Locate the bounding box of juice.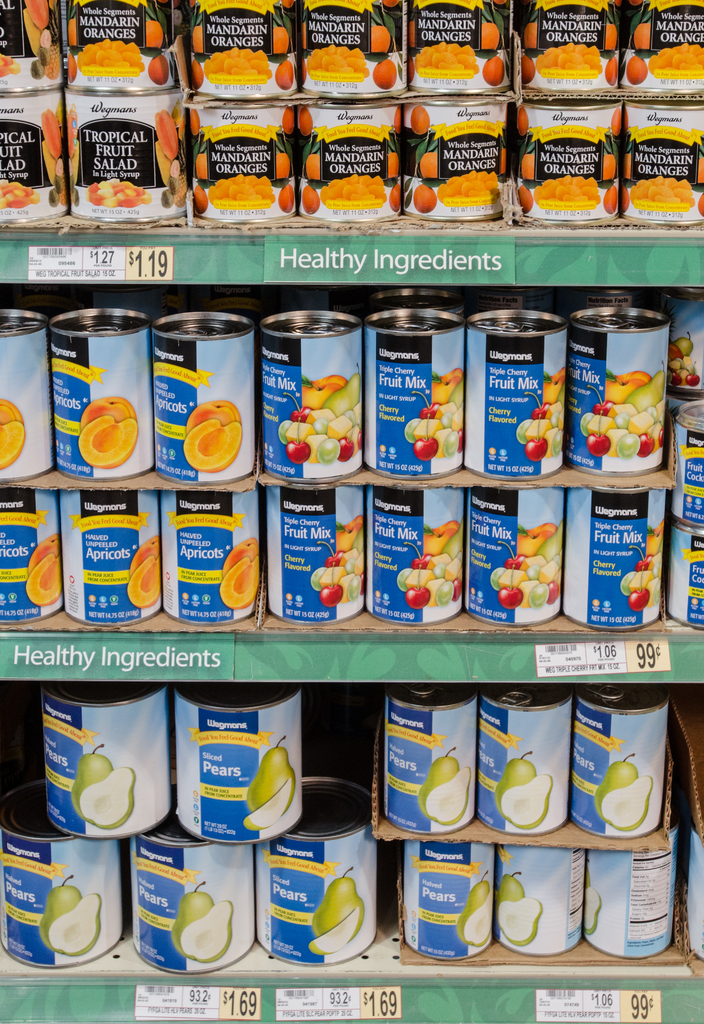
Bounding box: 133 833 259 973.
